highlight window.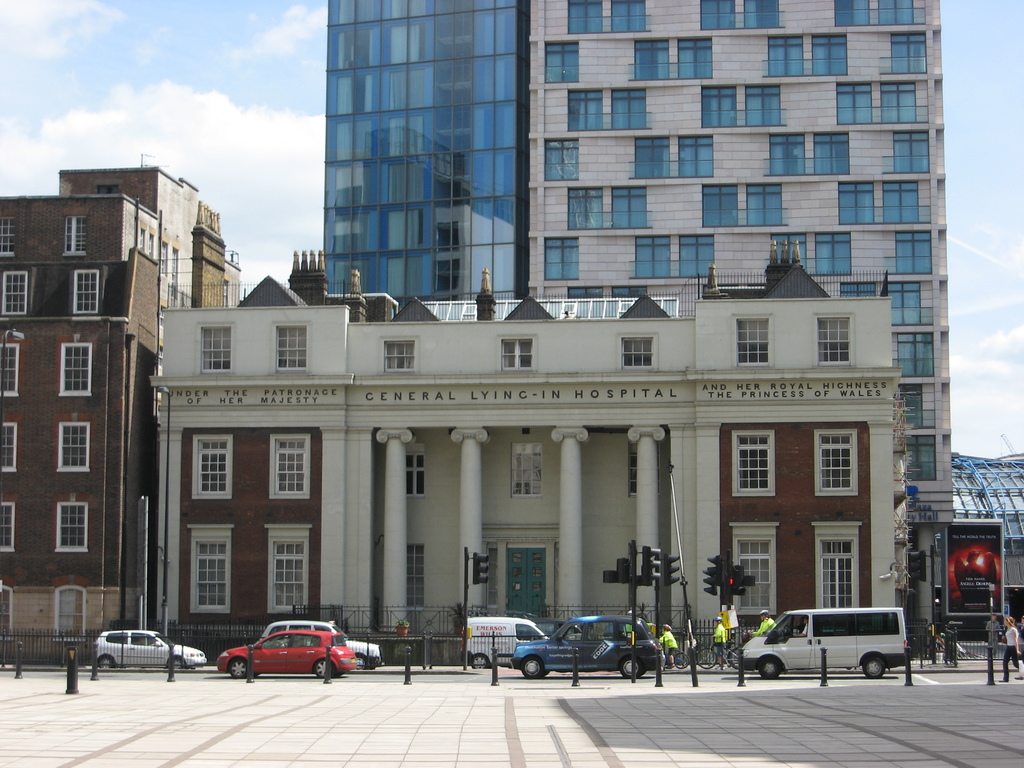
Highlighted region: 511/445/545/500.
